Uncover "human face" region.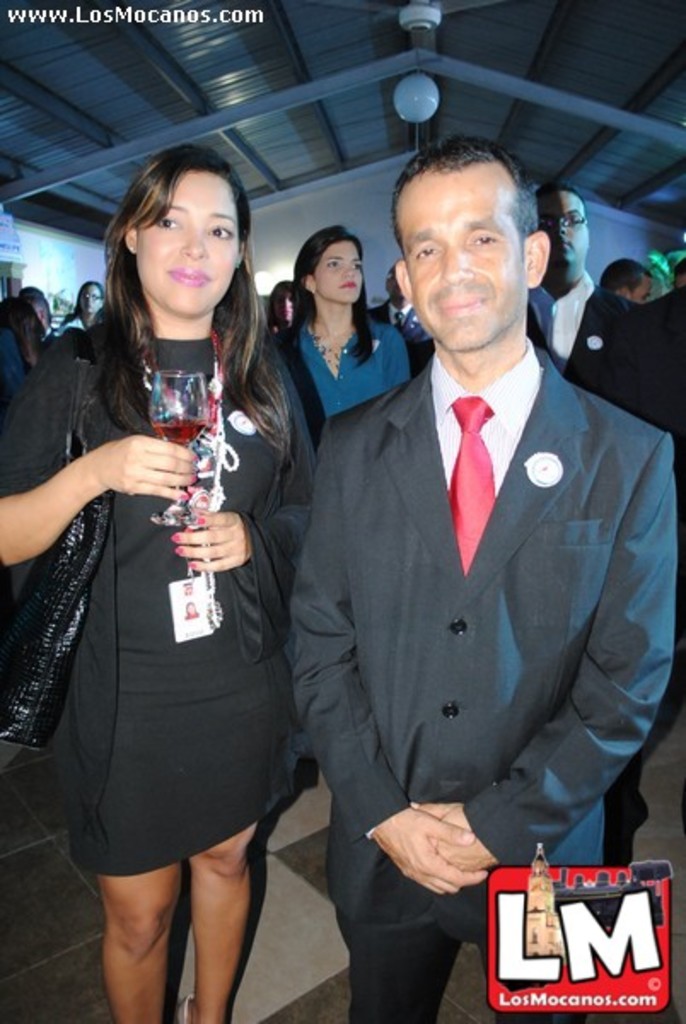
Uncovered: bbox=(119, 155, 241, 317).
